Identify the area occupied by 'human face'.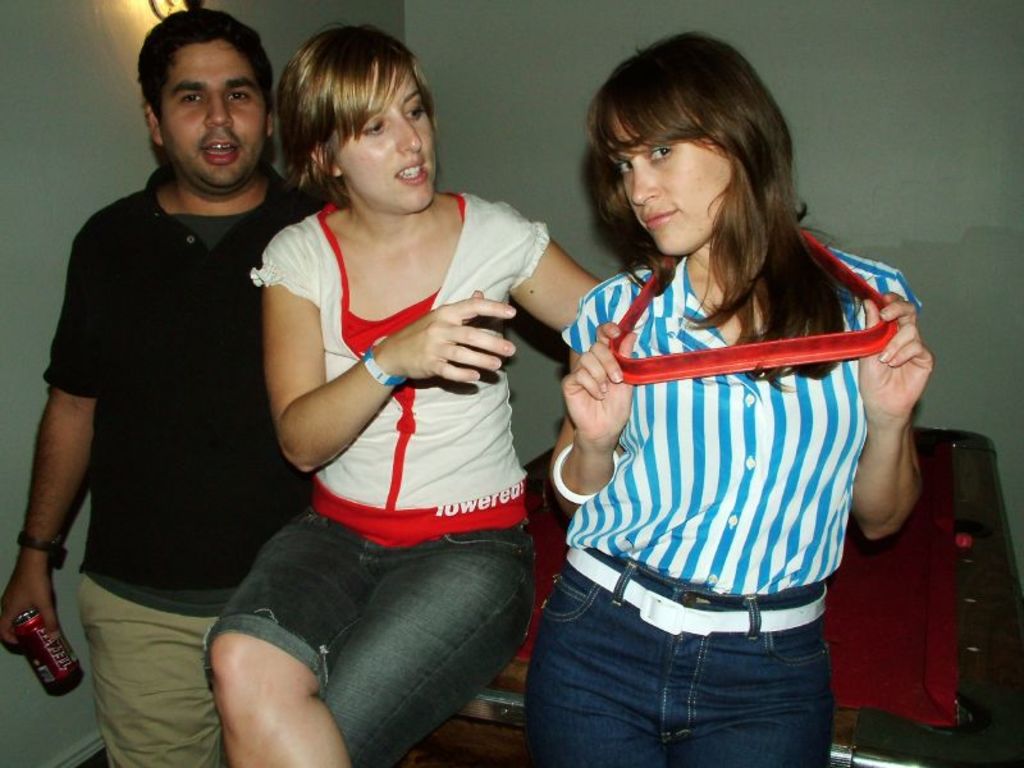
Area: (x1=159, y1=46, x2=264, y2=188).
